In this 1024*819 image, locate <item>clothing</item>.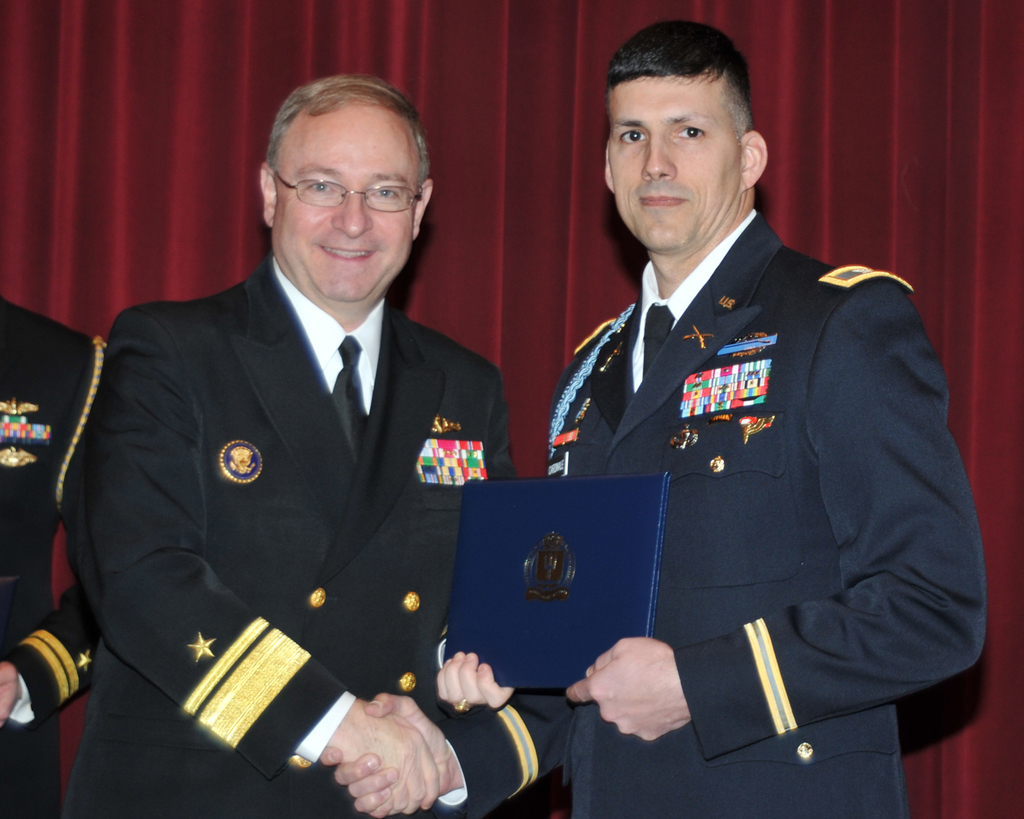
Bounding box: BBox(87, 259, 524, 818).
